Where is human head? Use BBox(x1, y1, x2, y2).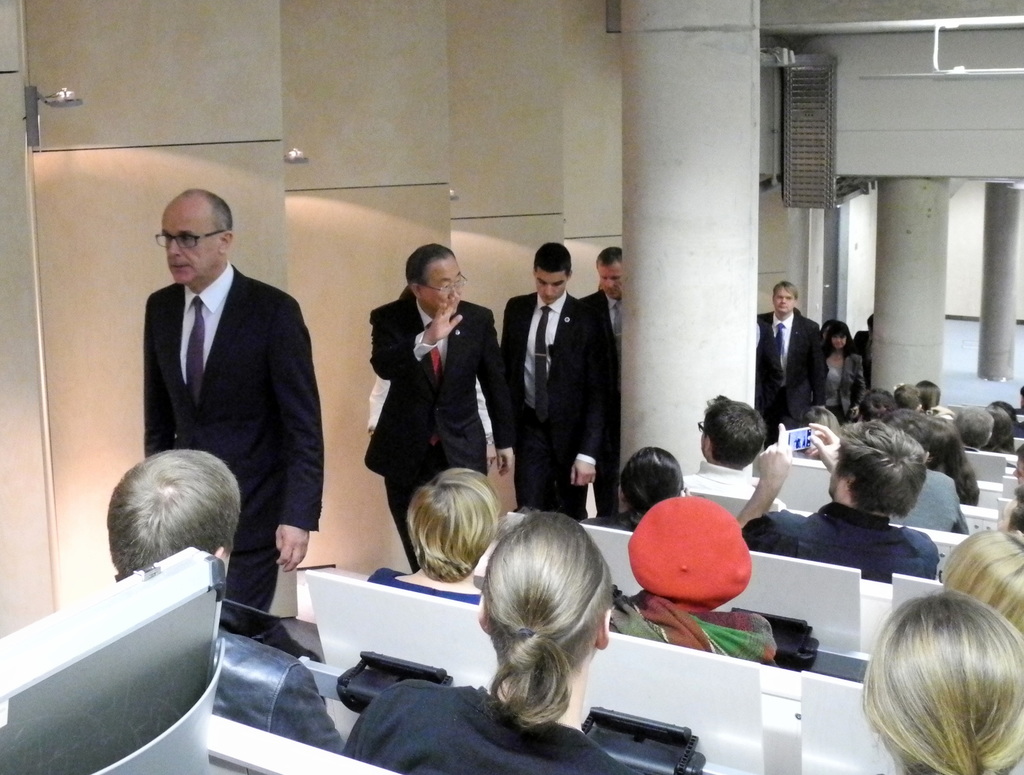
BBox(826, 421, 926, 518).
